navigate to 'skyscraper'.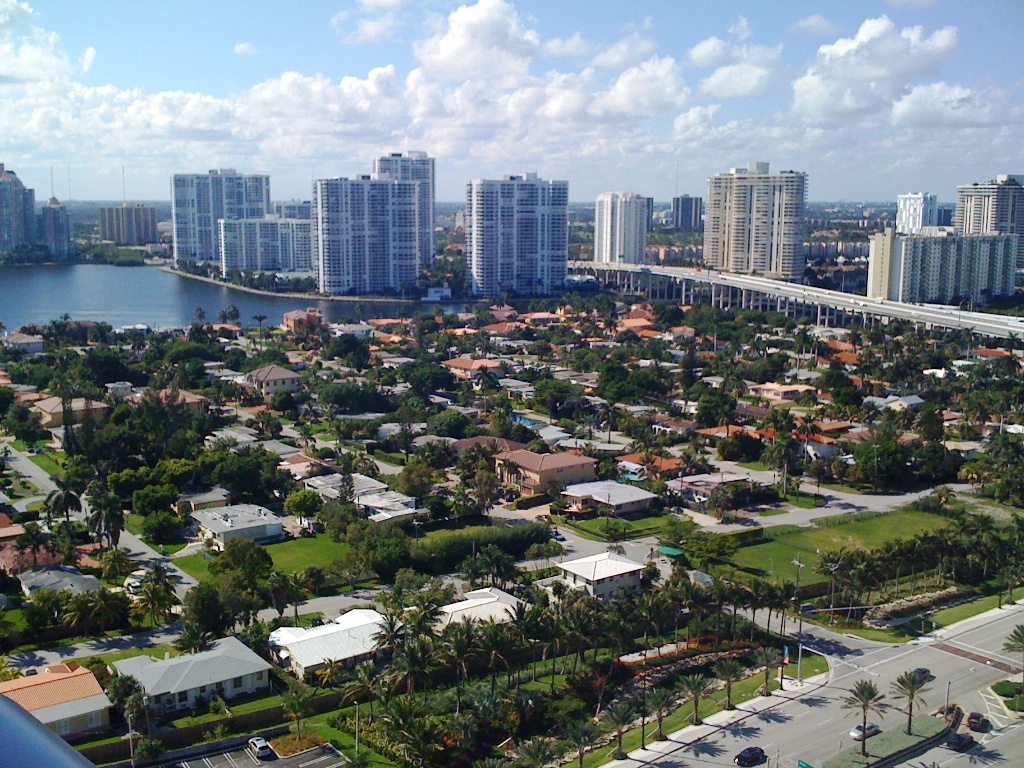
Navigation target: select_region(0, 164, 72, 261).
